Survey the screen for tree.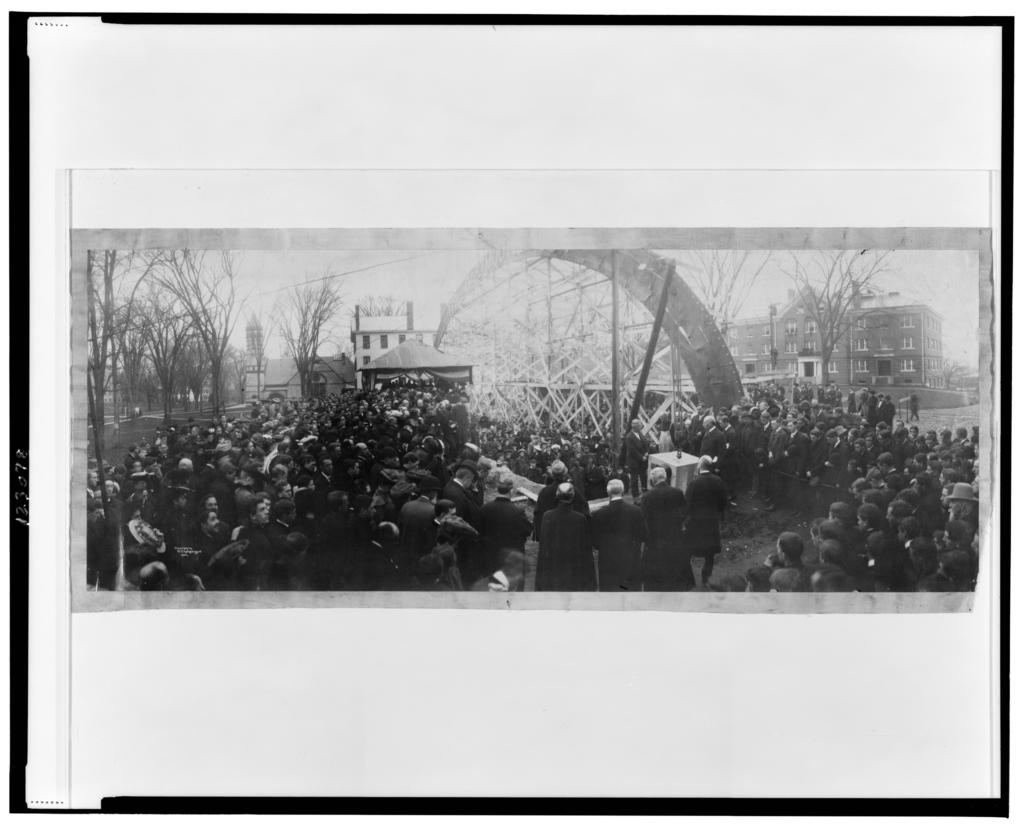
Survey found: [932,345,972,385].
